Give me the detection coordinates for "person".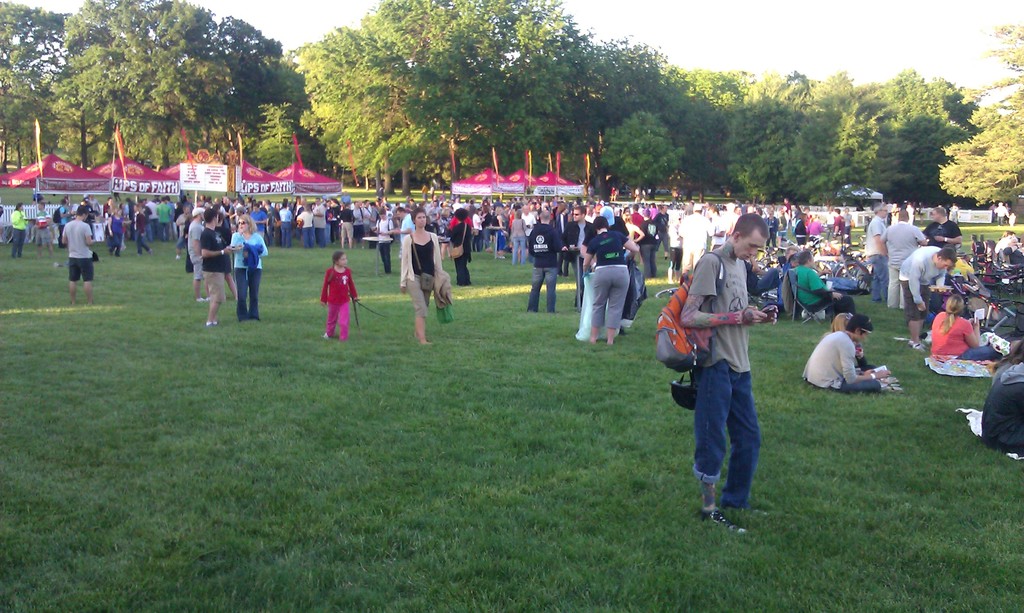
899:246:956:351.
